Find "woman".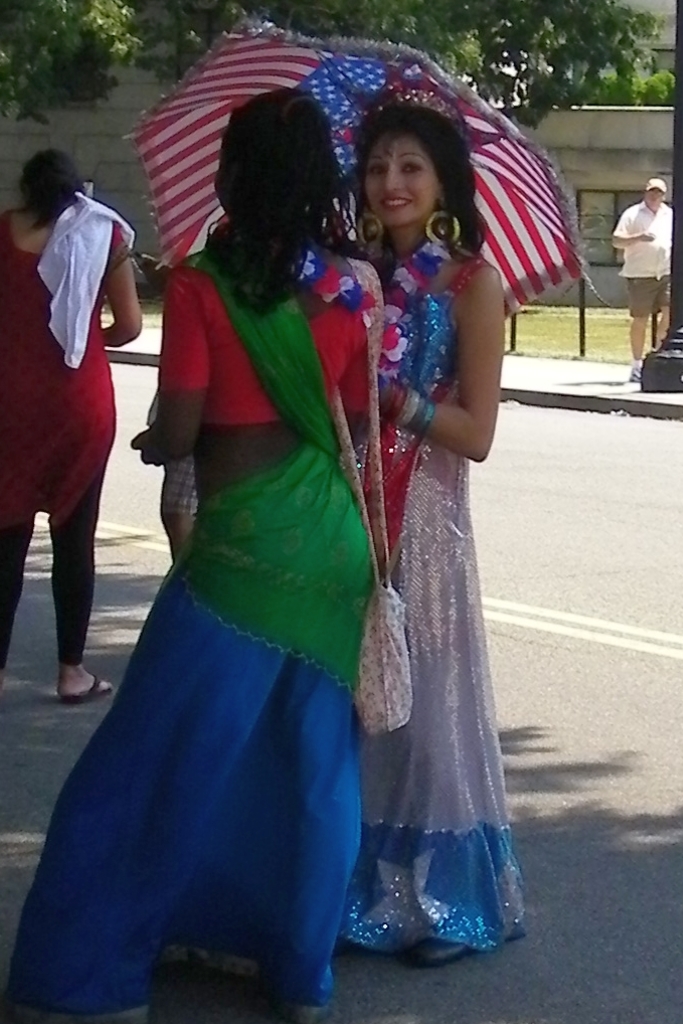
(323, 109, 529, 953).
